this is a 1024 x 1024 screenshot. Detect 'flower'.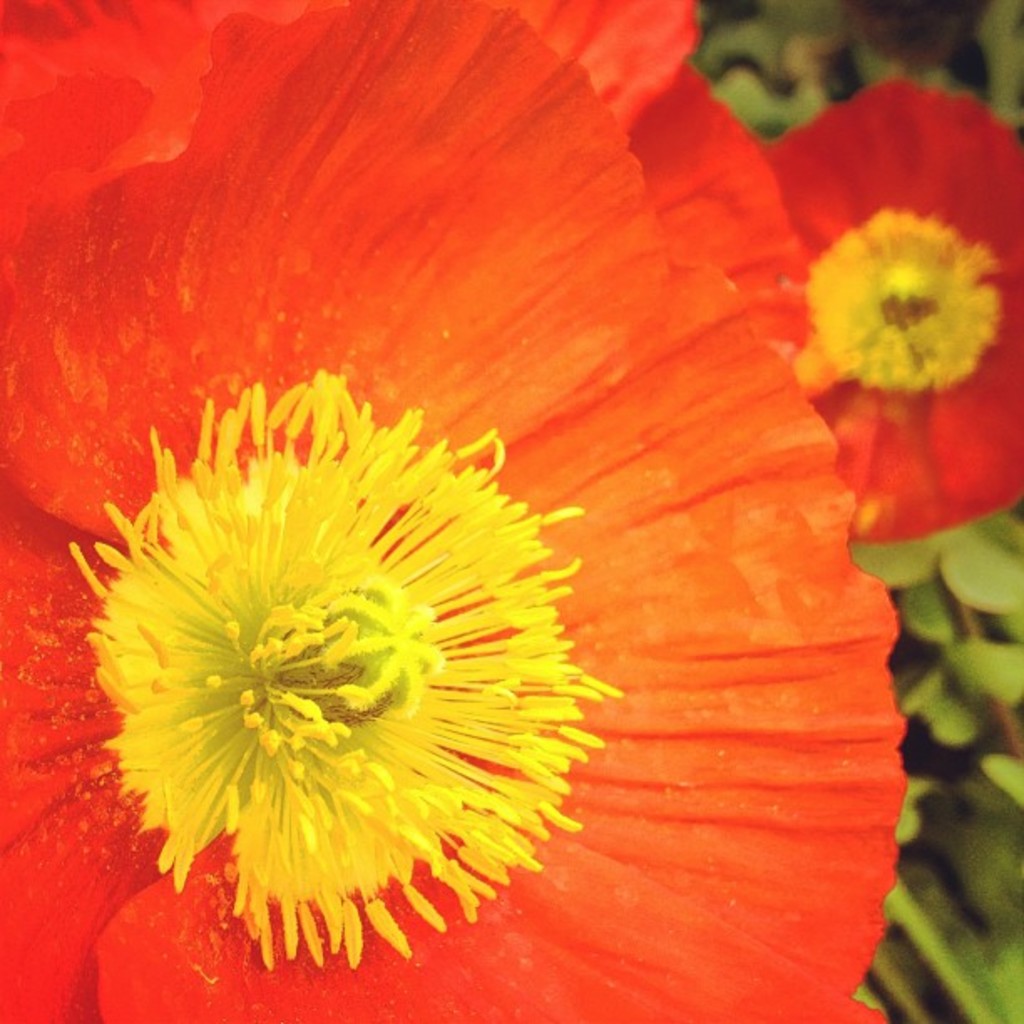
766:77:1022:540.
